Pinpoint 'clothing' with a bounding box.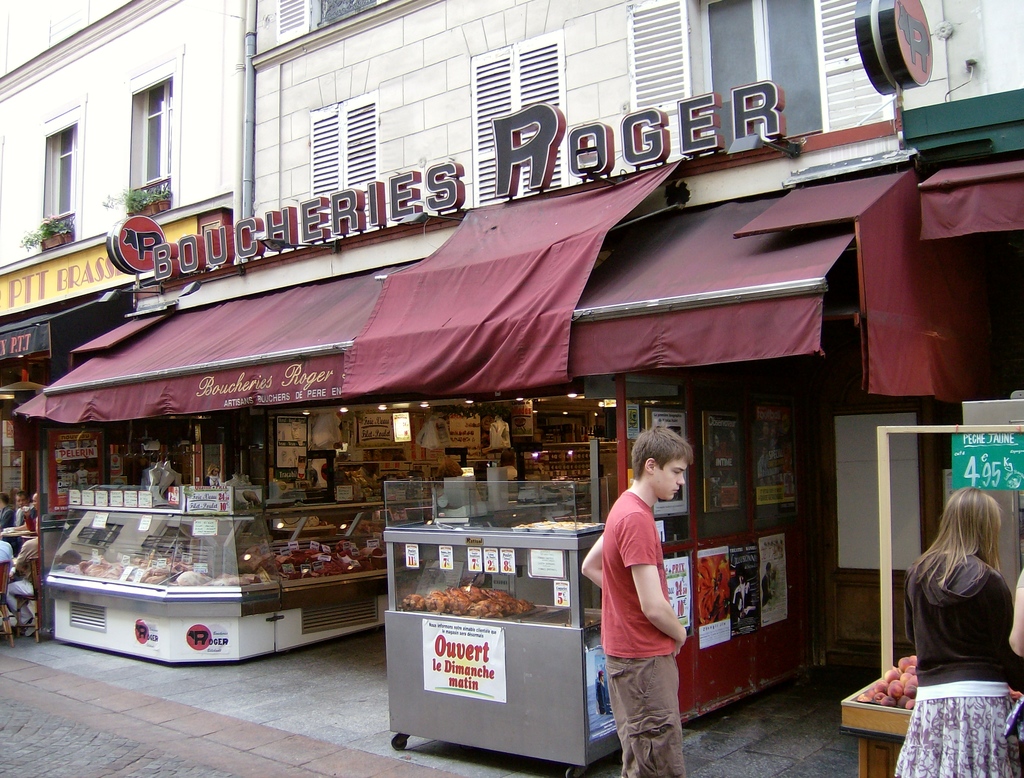
<region>15, 504, 35, 528</region>.
